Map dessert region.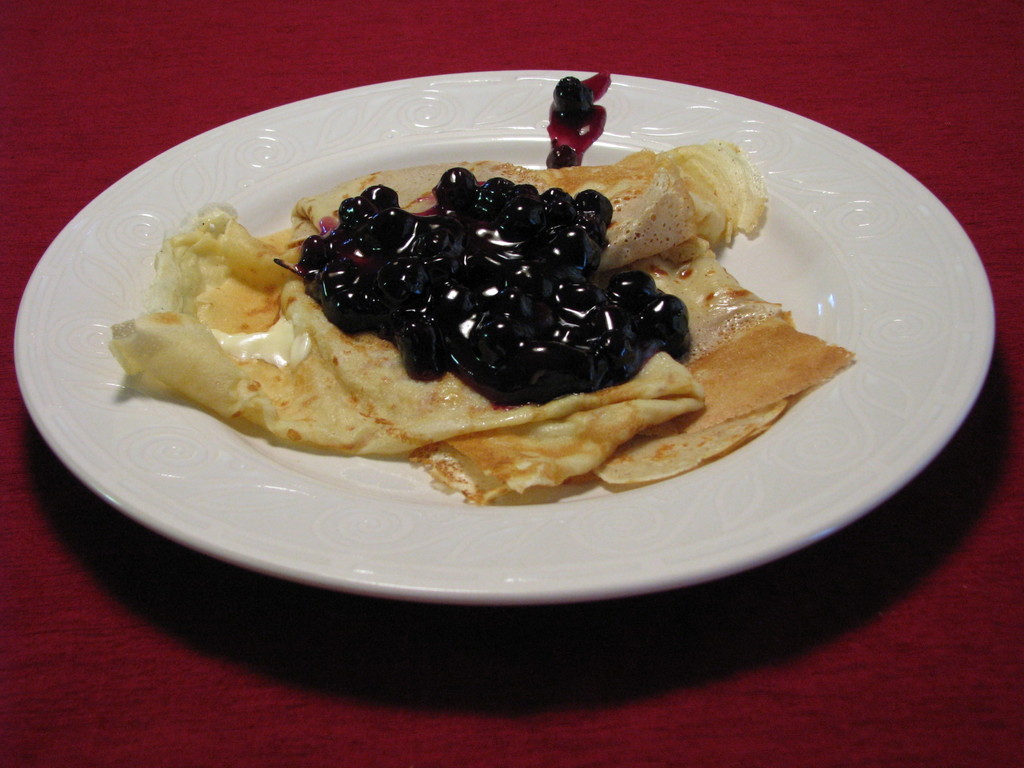
Mapped to rect(143, 127, 769, 486).
